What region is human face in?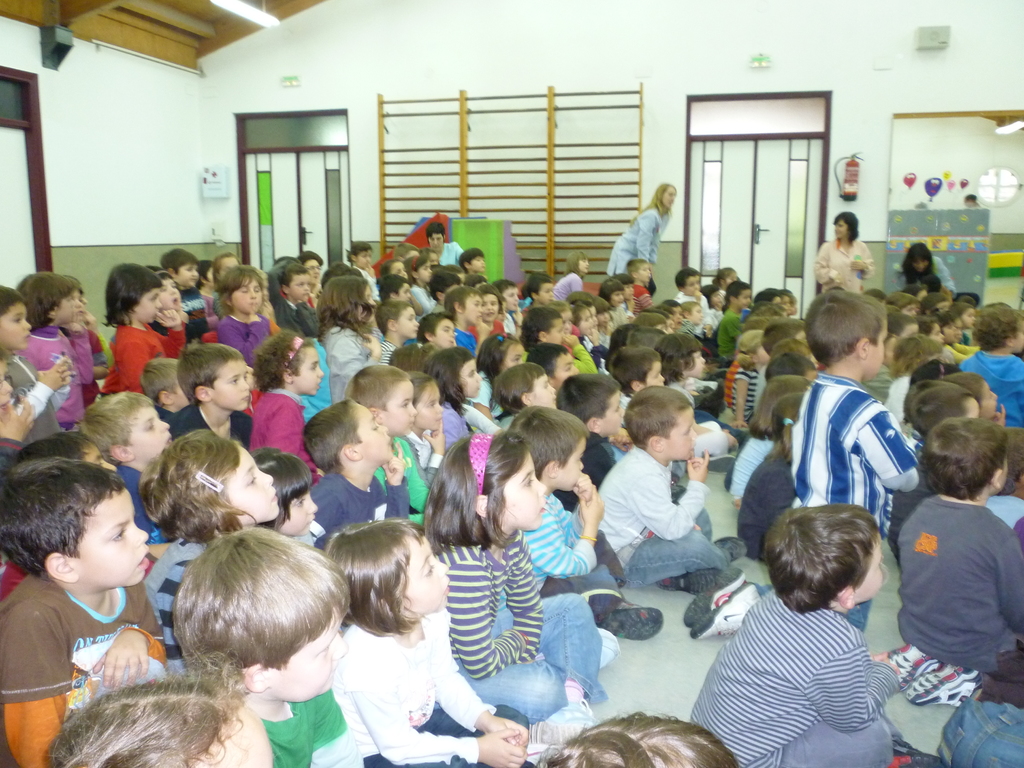
[831, 217, 847, 241].
